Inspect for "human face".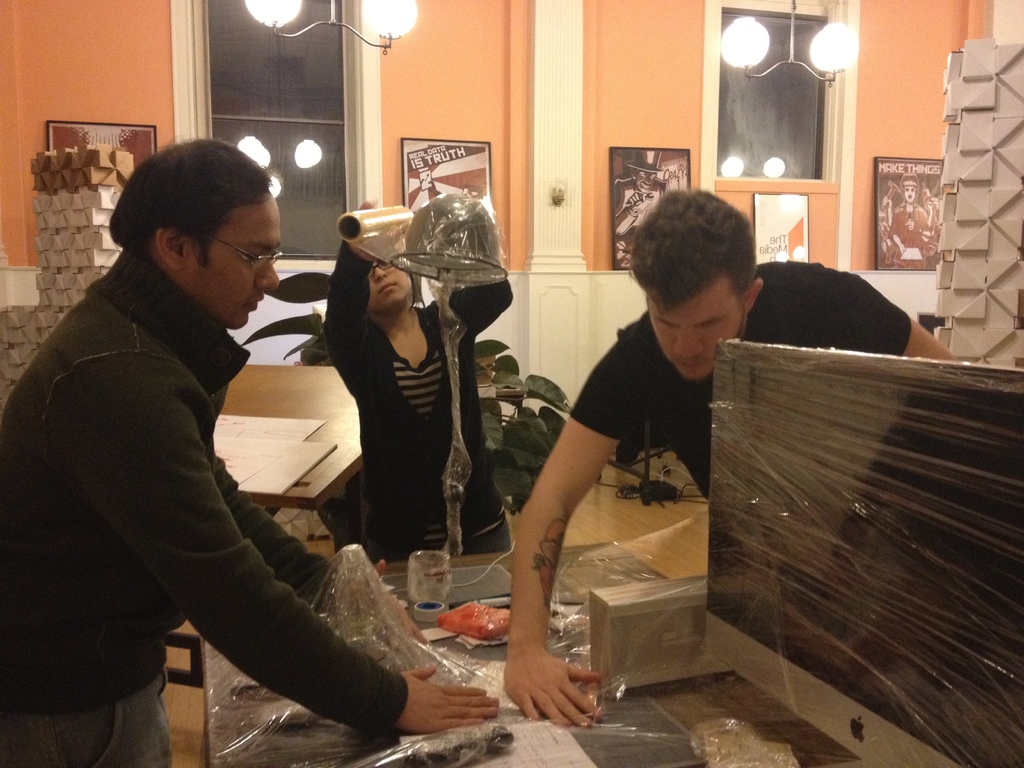
Inspection: 649:278:739:378.
